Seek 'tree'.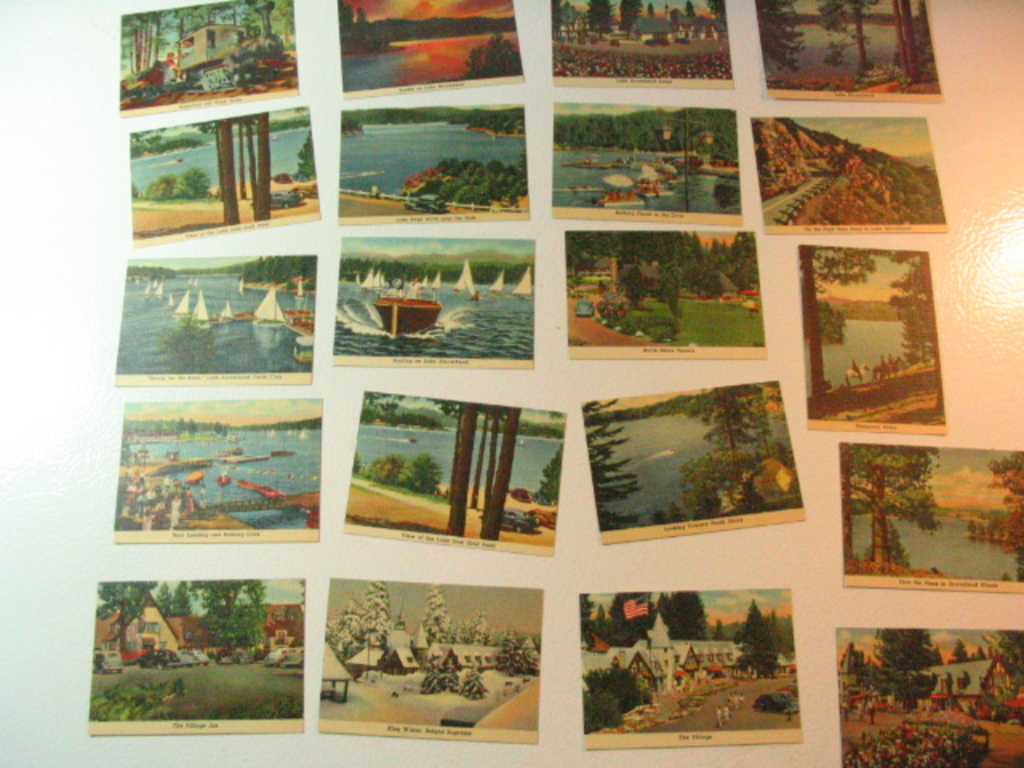
154/315/210/373.
